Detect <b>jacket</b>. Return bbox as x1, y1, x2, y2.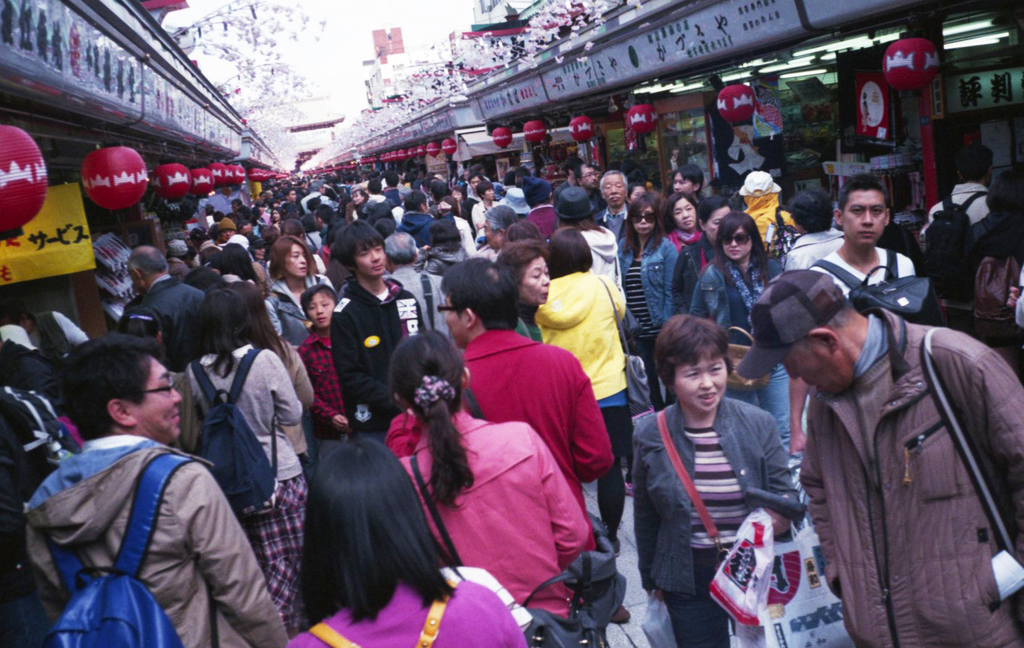
796, 327, 1023, 641.
